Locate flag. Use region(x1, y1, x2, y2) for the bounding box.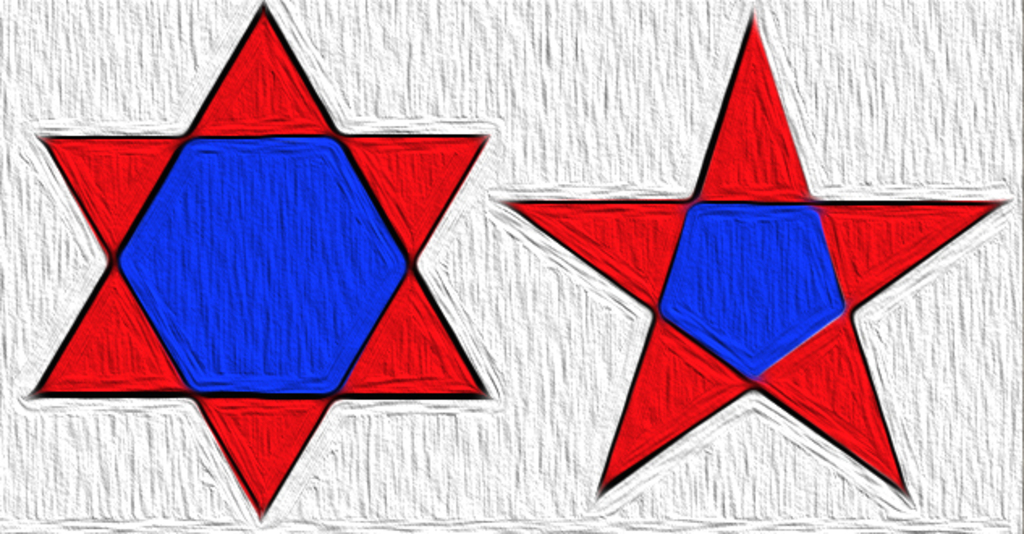
region(0, 0, 1019, 528).
